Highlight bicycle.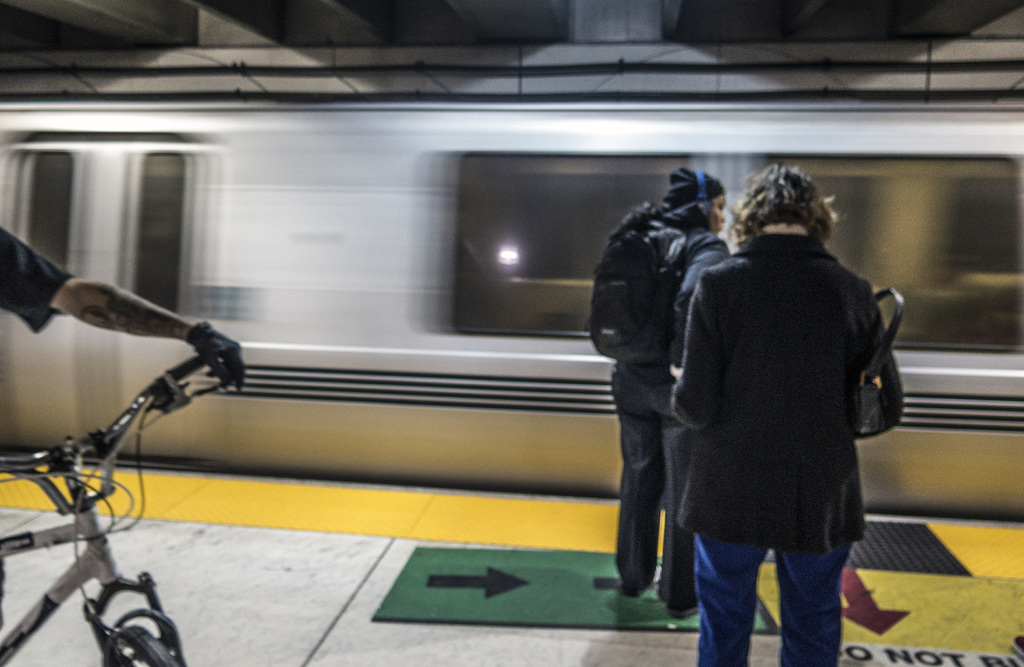
Highlighted region: select_region(5, 297, 248, 661).
